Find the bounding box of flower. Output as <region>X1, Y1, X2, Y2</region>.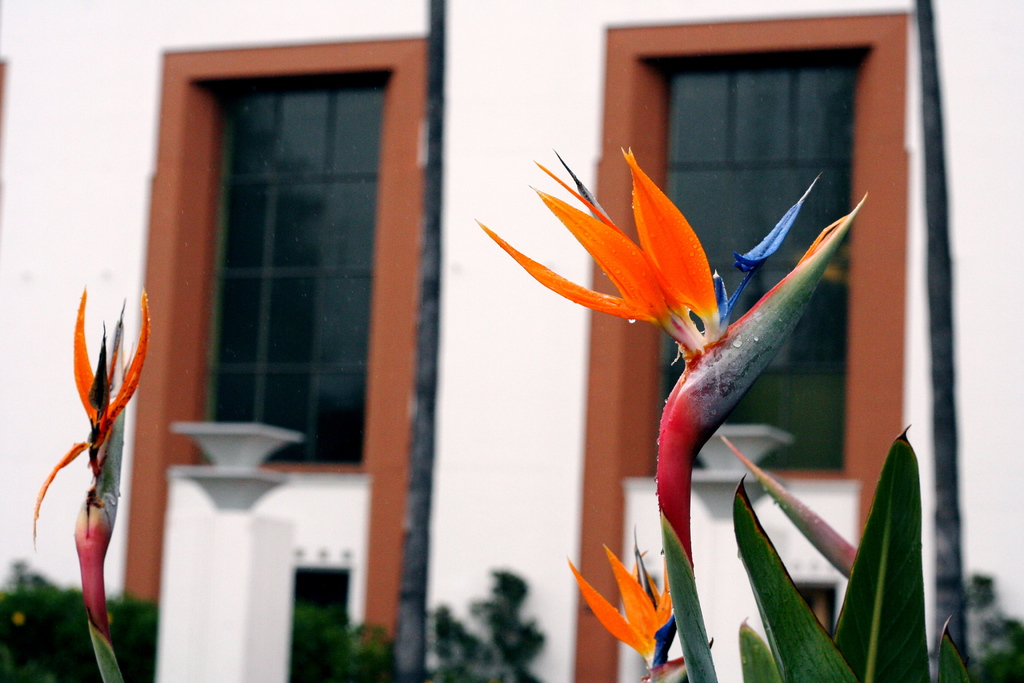
<region>33, 286, 152, 550</region>.
